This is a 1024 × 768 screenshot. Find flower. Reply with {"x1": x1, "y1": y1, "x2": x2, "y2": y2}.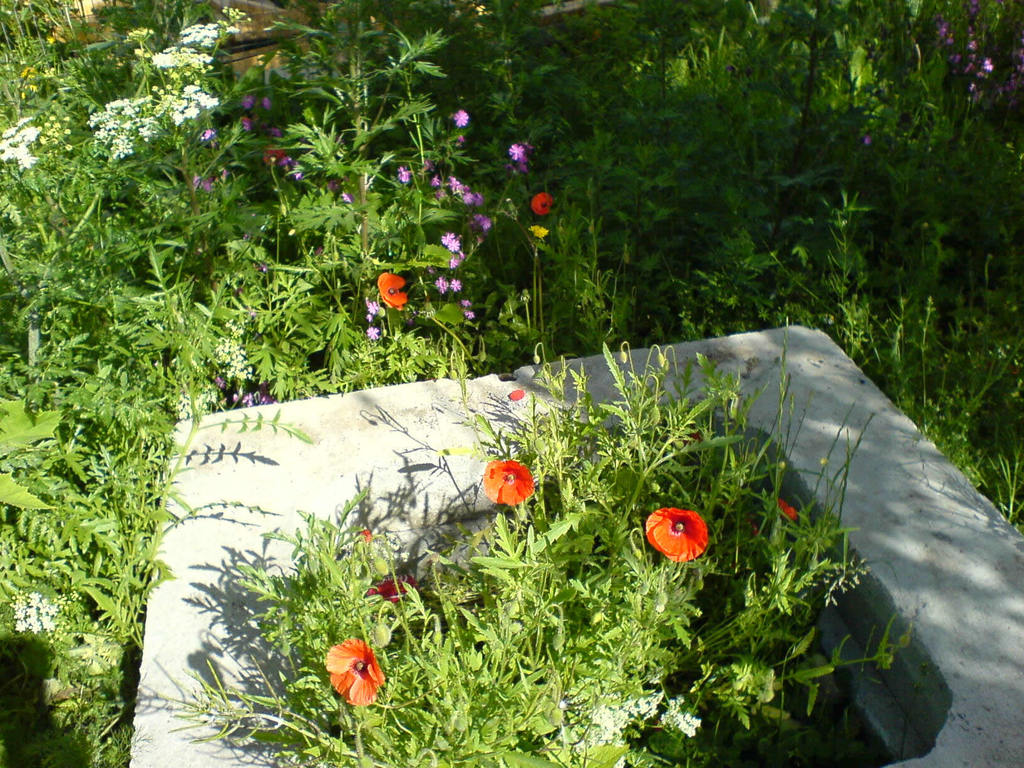
{"x1": 364, "y1": 311, "x2": 379, "y2": 343}.
